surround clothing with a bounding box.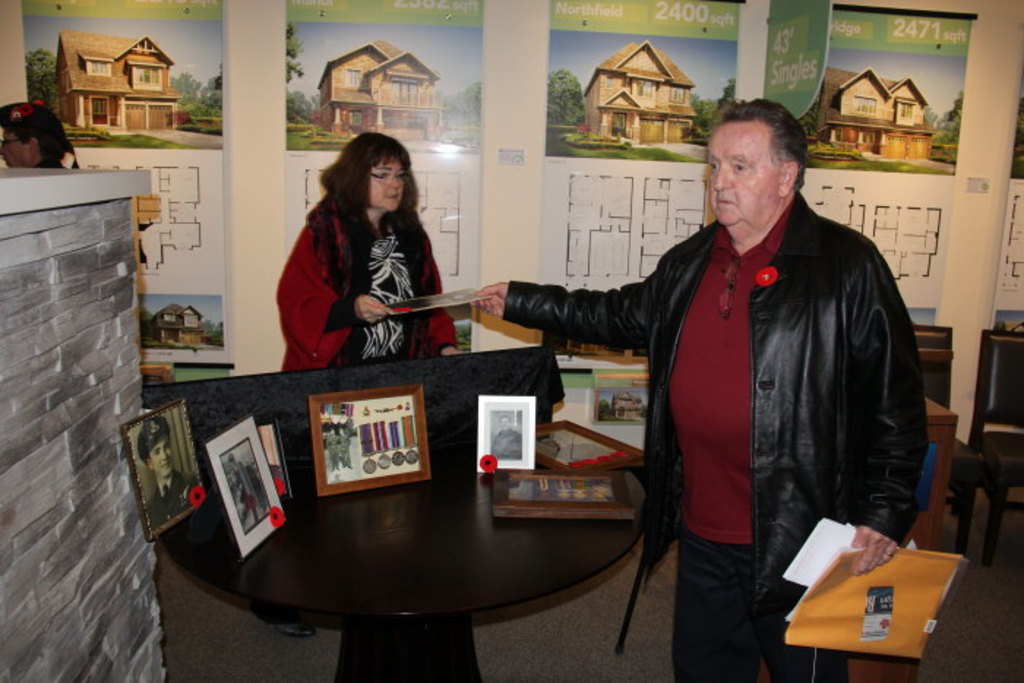
<region>325, 426, 358, 471</region>.
